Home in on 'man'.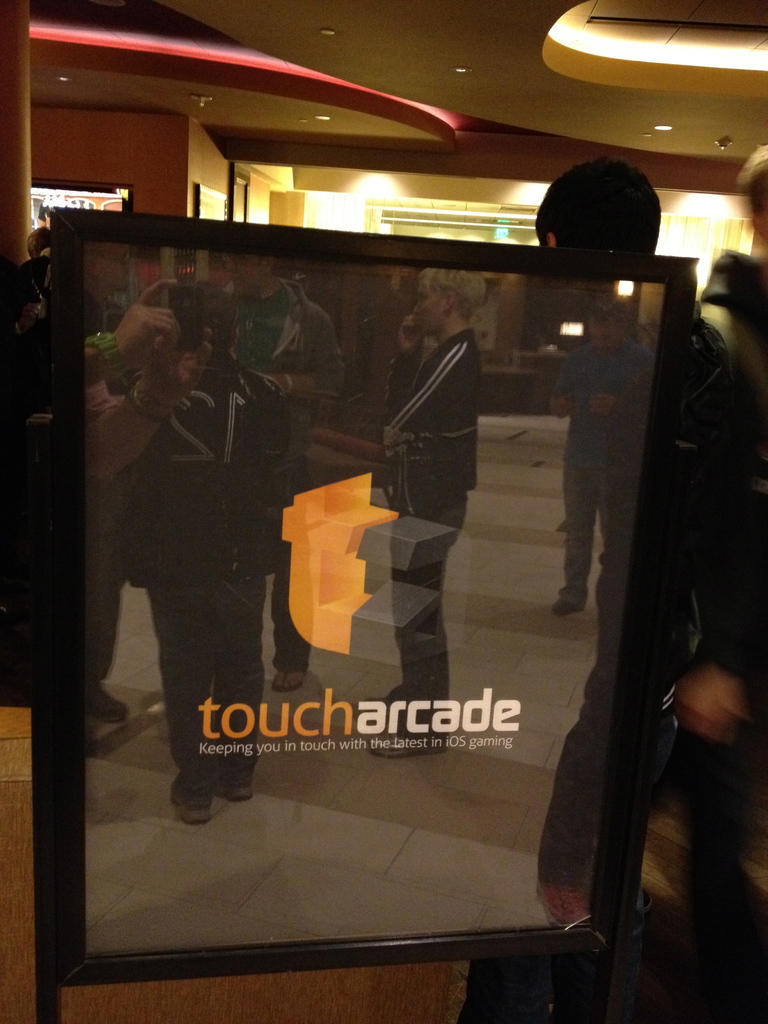
Homed in at (691, 142, 767, 378).
